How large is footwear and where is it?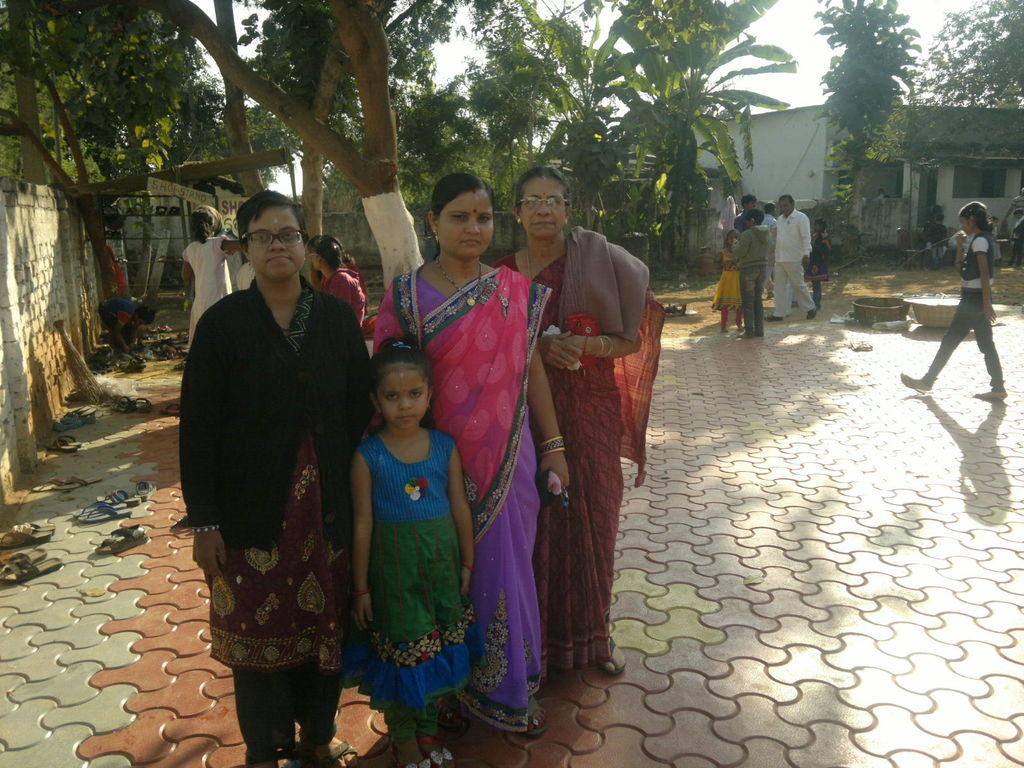
Bounding box: 67/387/91/405.
